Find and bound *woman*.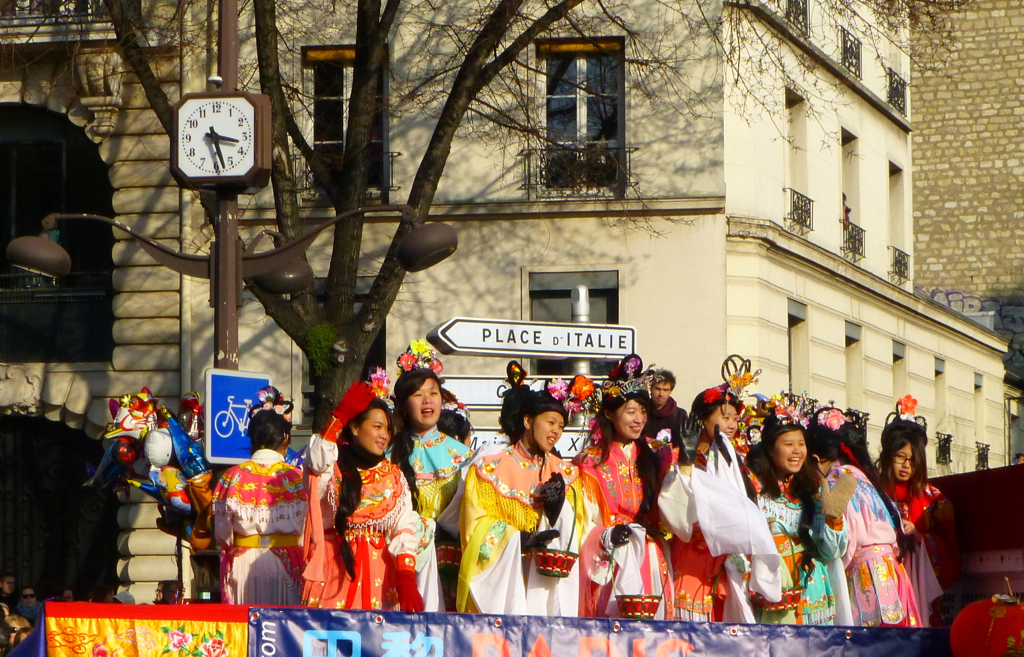
Bound: [x1=799, y1=404, x2=920, y2=627].
